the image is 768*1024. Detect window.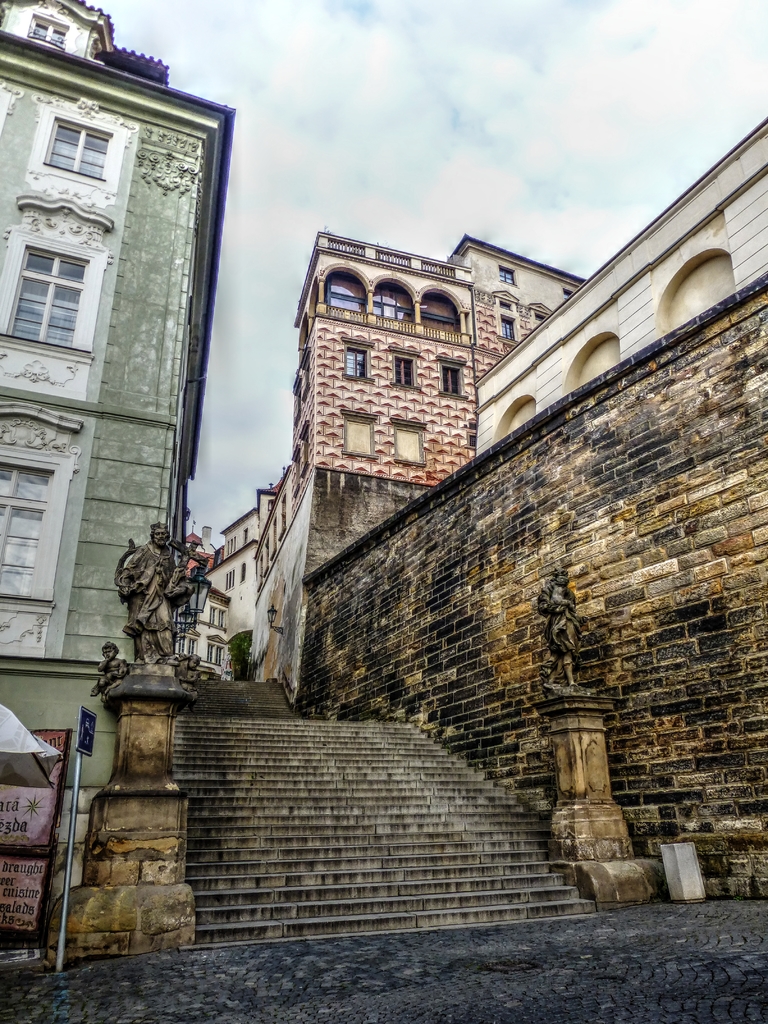
Detection: [345, 343, 365, 380].
